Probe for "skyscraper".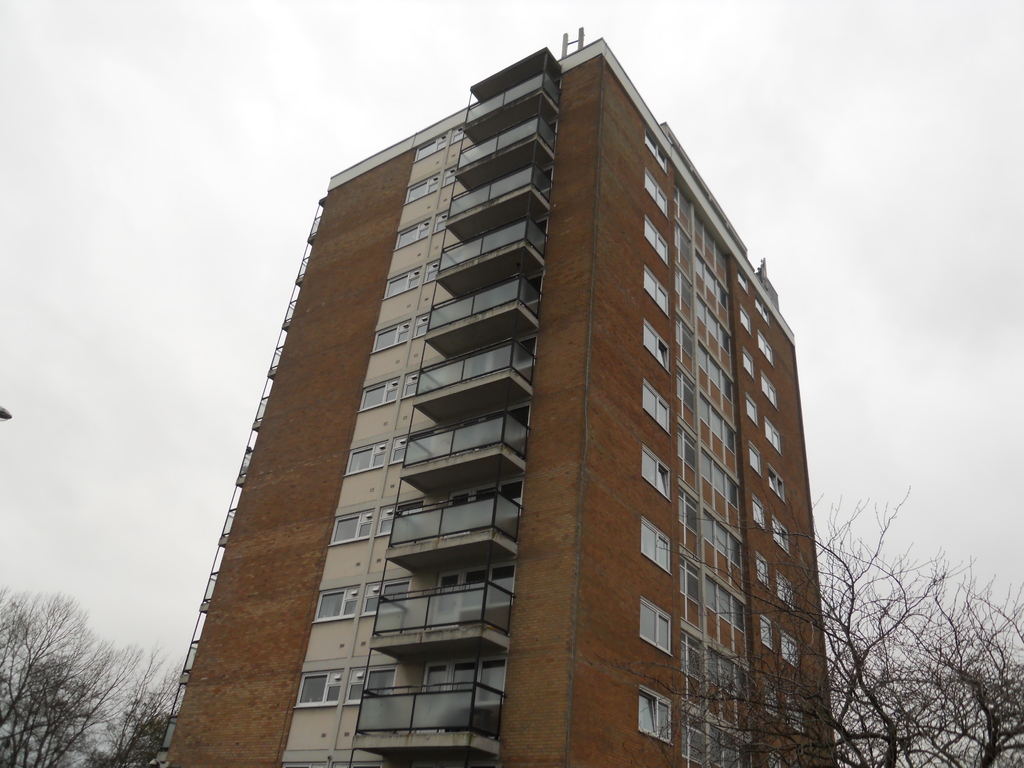
Probe result: bbox=[145, 38, 838, 767].
